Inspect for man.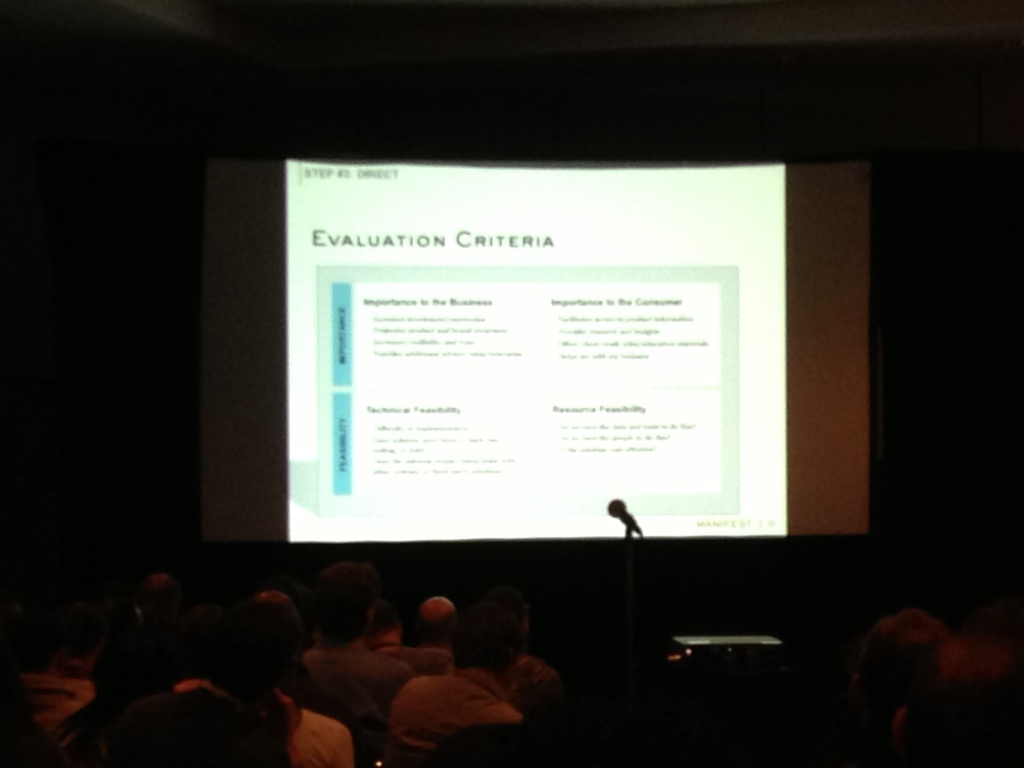
Inspection: region(415, 590, 456, 643).
